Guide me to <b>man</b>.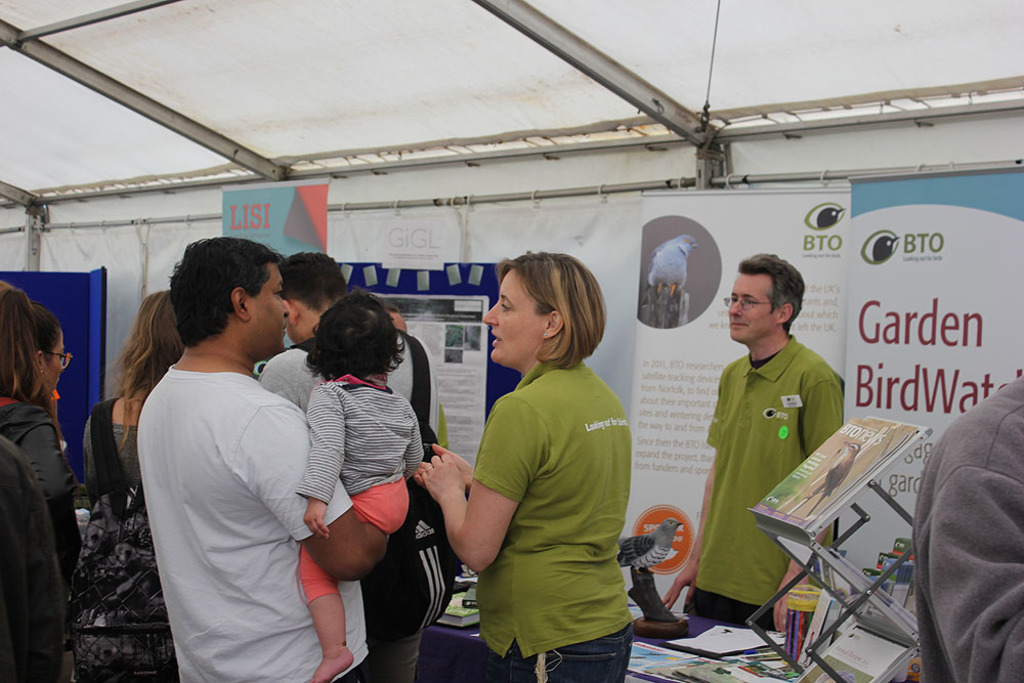
Guidance: (x1=255, y1=246, x2=424, y2=420).
